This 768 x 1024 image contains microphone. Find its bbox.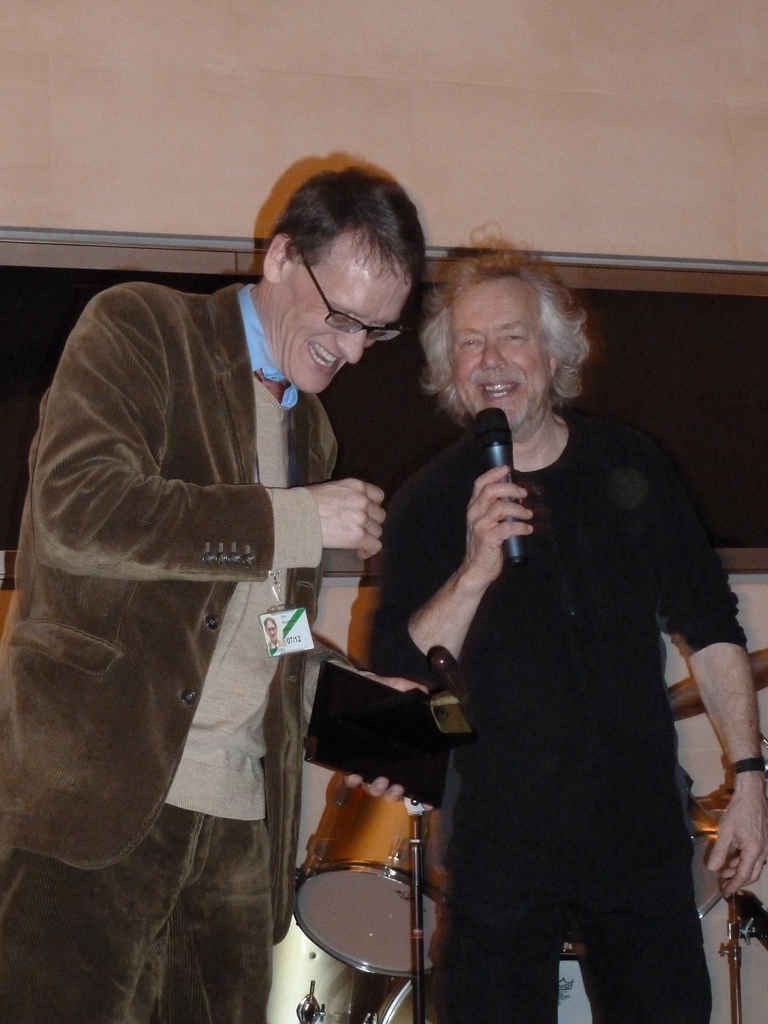
box(467, 402, 535, 577).
